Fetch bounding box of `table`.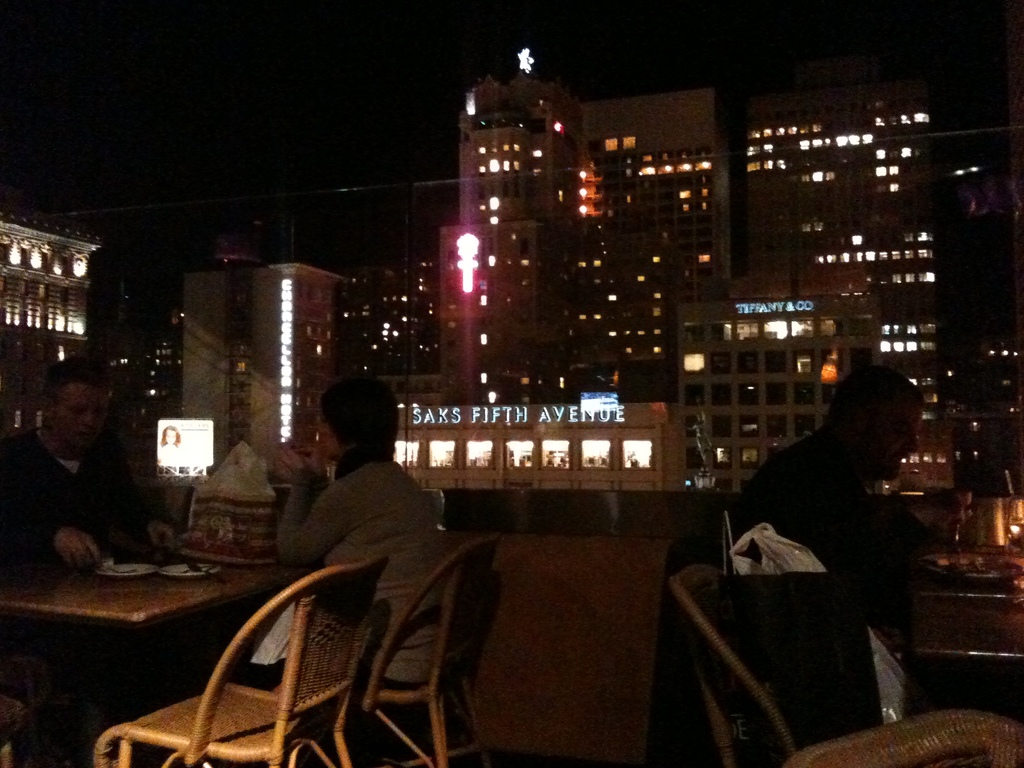
Bbox: x1=0 y1=501 x2=317 y2=765.
